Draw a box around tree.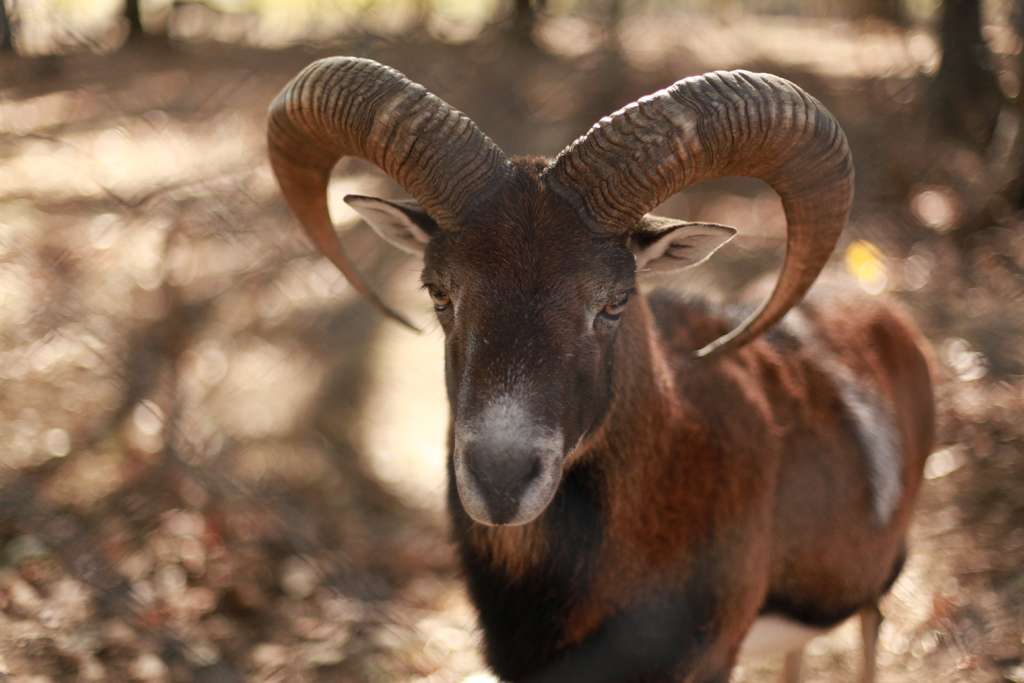
922,0,1010,147.
